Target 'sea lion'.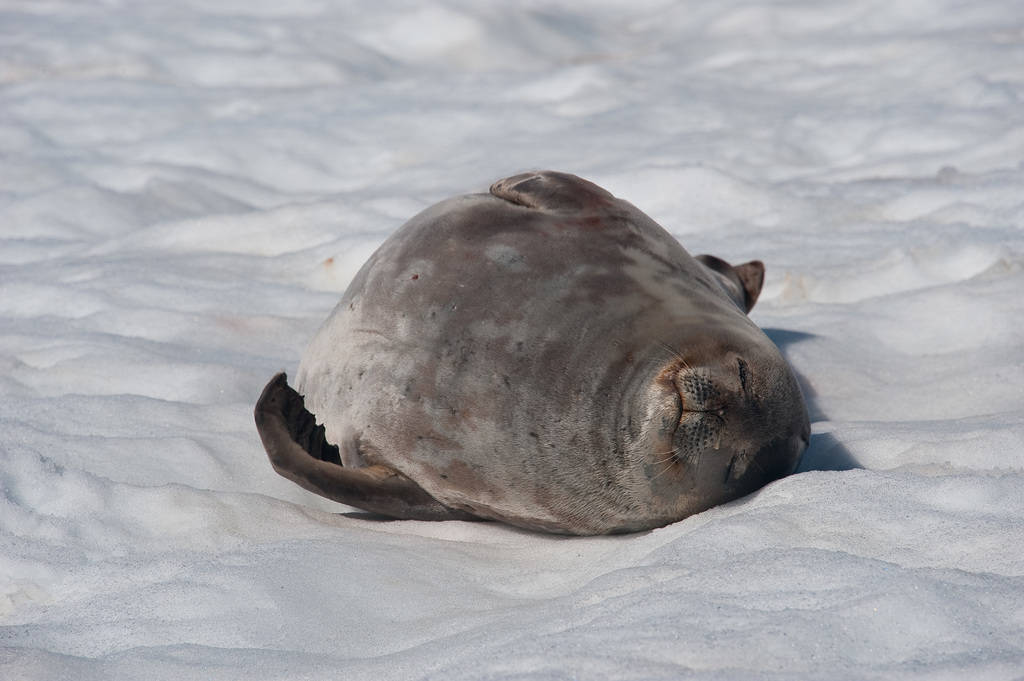
Target region: detection(251, 174, 808, 539).
